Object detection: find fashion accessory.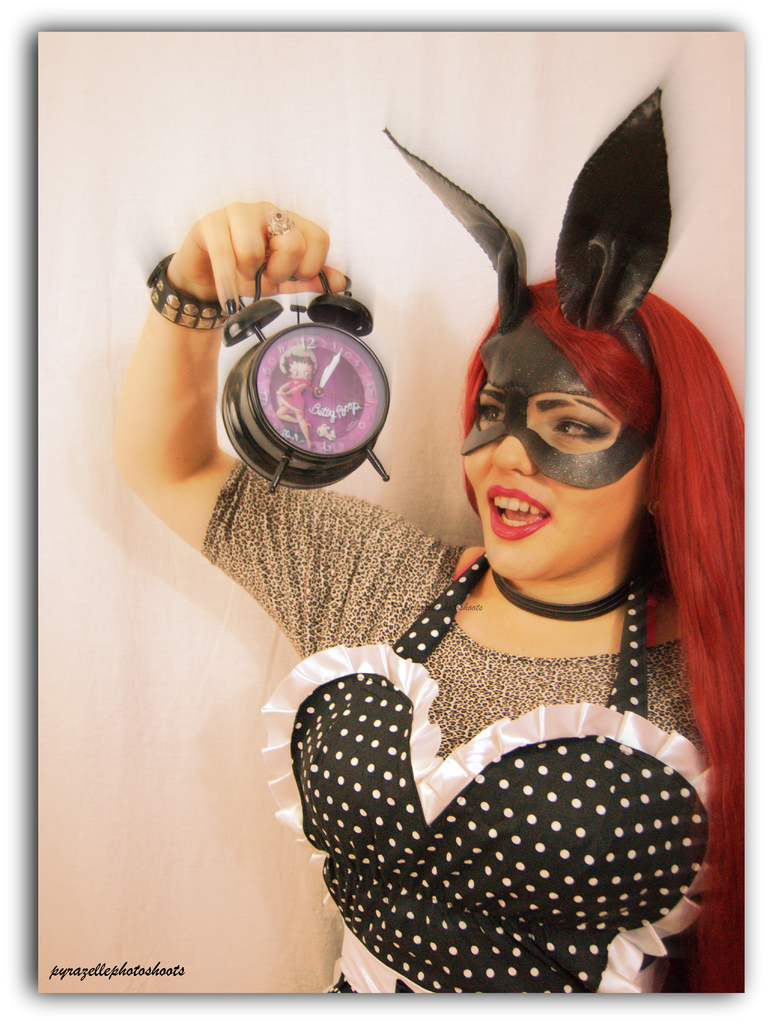
<box>647,503,653,519</box>.
